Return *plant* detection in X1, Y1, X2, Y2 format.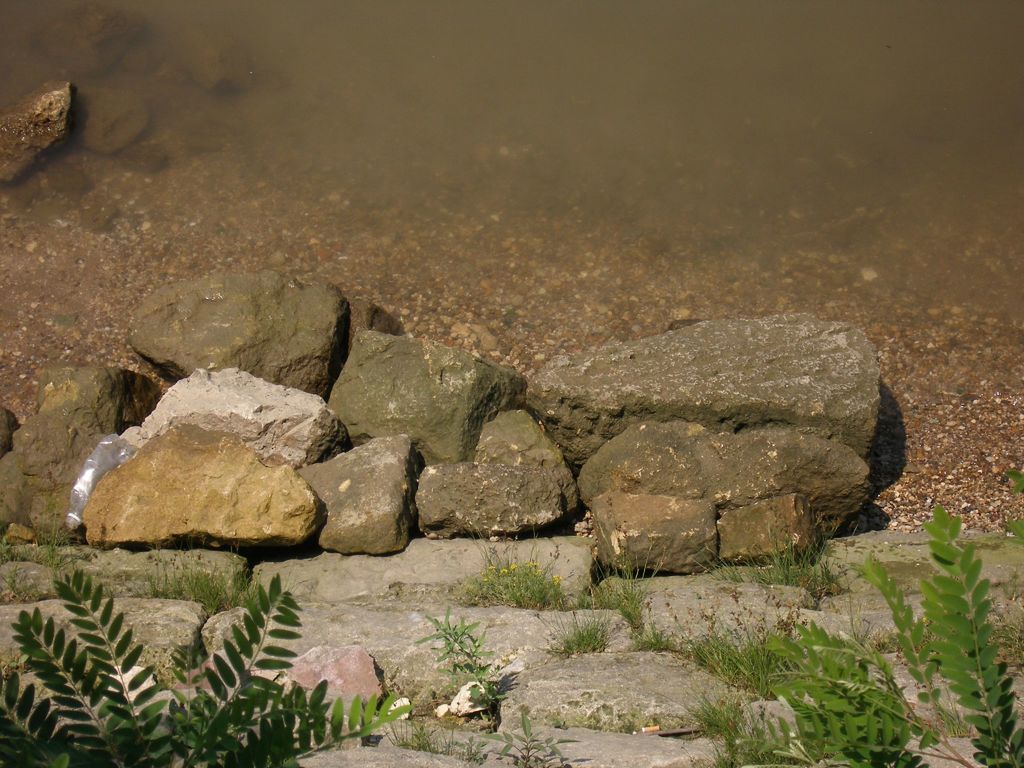
685, 694, 801, 767.
